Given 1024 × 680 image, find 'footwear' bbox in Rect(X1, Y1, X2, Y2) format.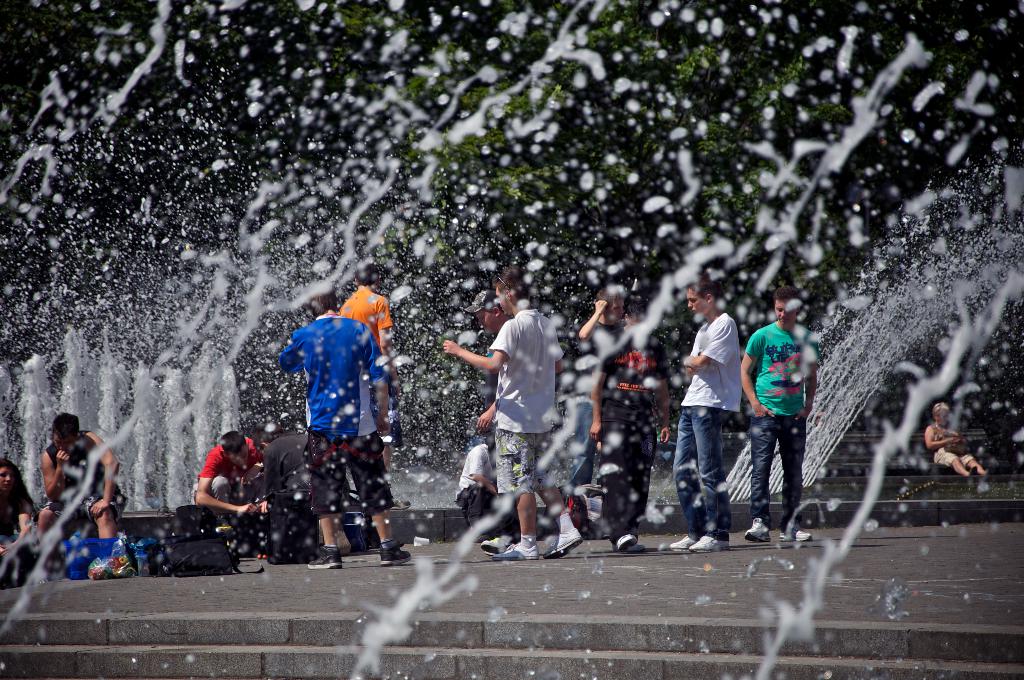
Rect(609, 534, 648, 553).
